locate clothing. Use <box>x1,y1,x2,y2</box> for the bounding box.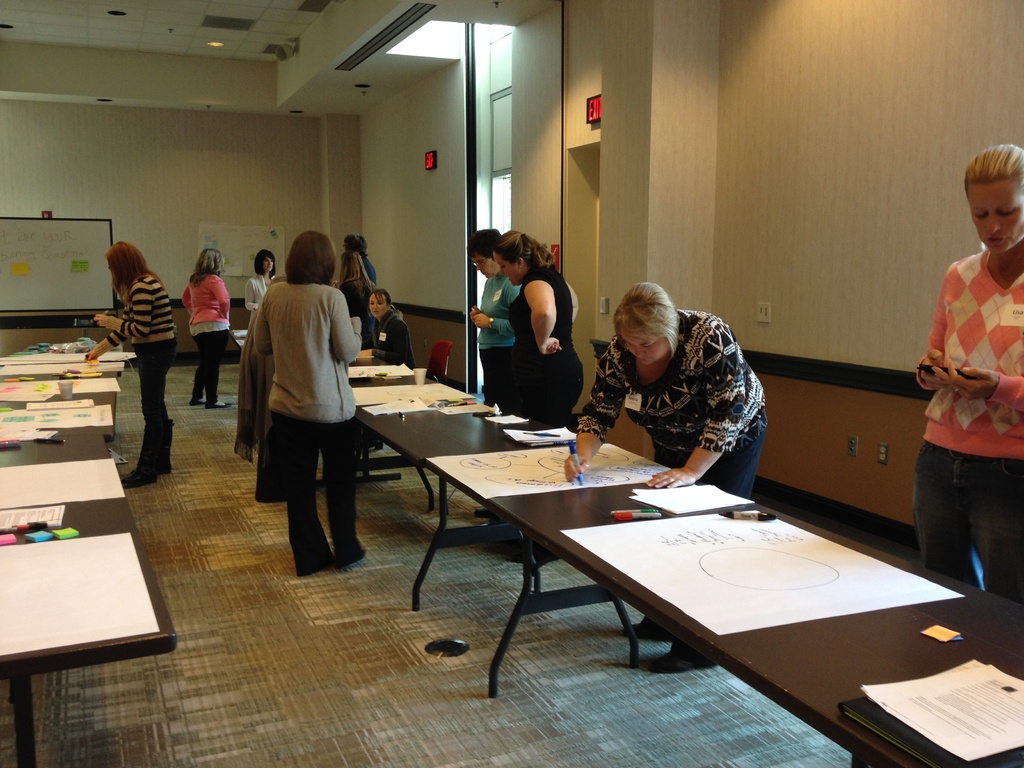
<box>182,265,232,399</box>.
